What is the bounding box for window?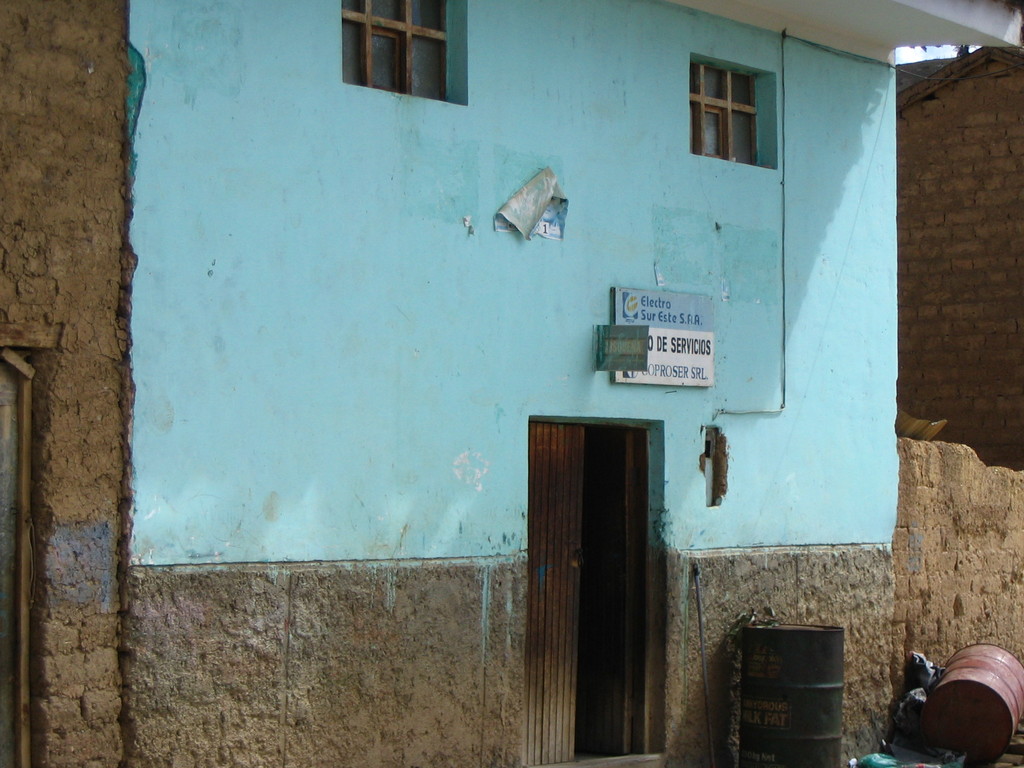
pyautogui.locateOnScreen(344, 0, 454, 94).
